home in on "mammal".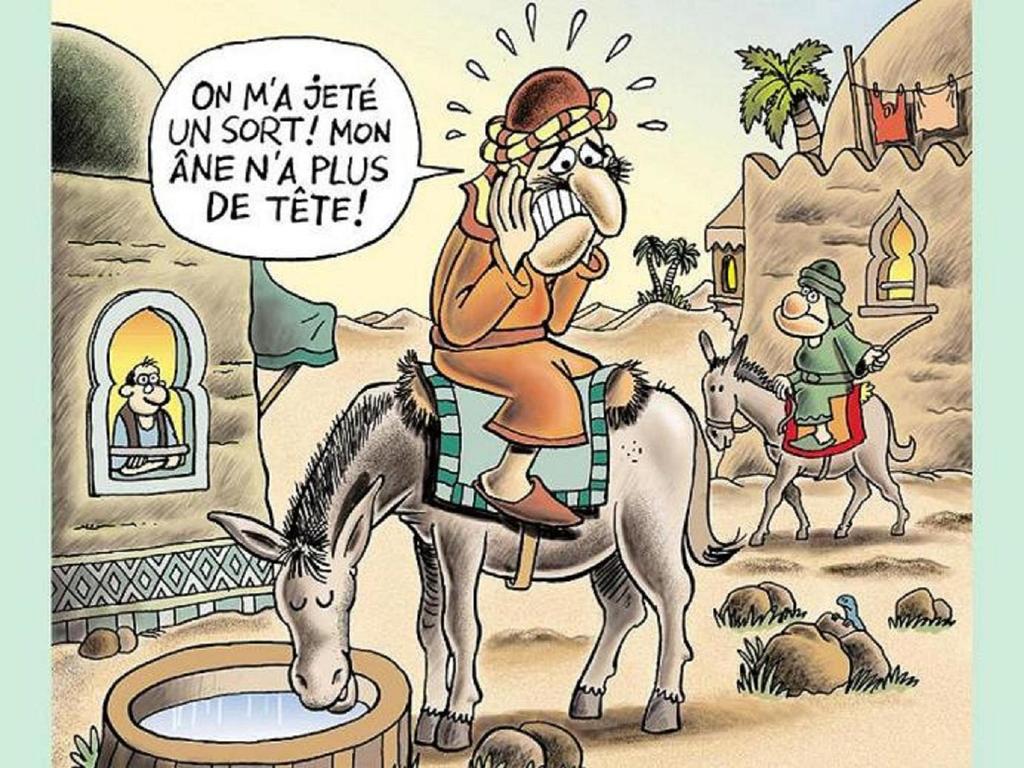
Homed in at [771, 253, 897, 445].
